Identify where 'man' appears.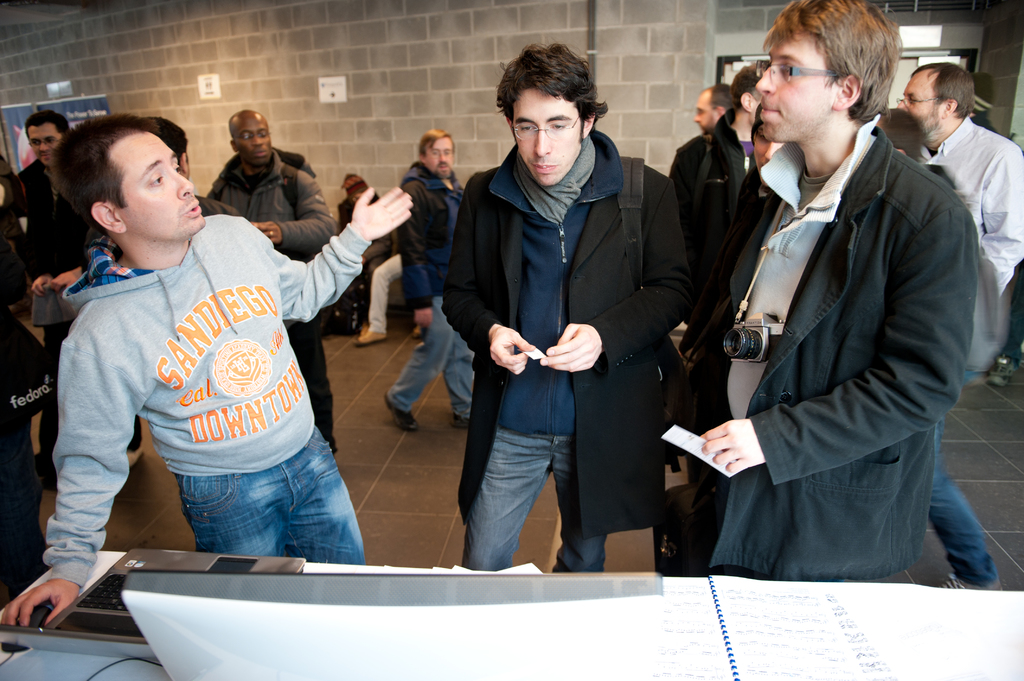
Appears at (691, 84, 729, 132).
